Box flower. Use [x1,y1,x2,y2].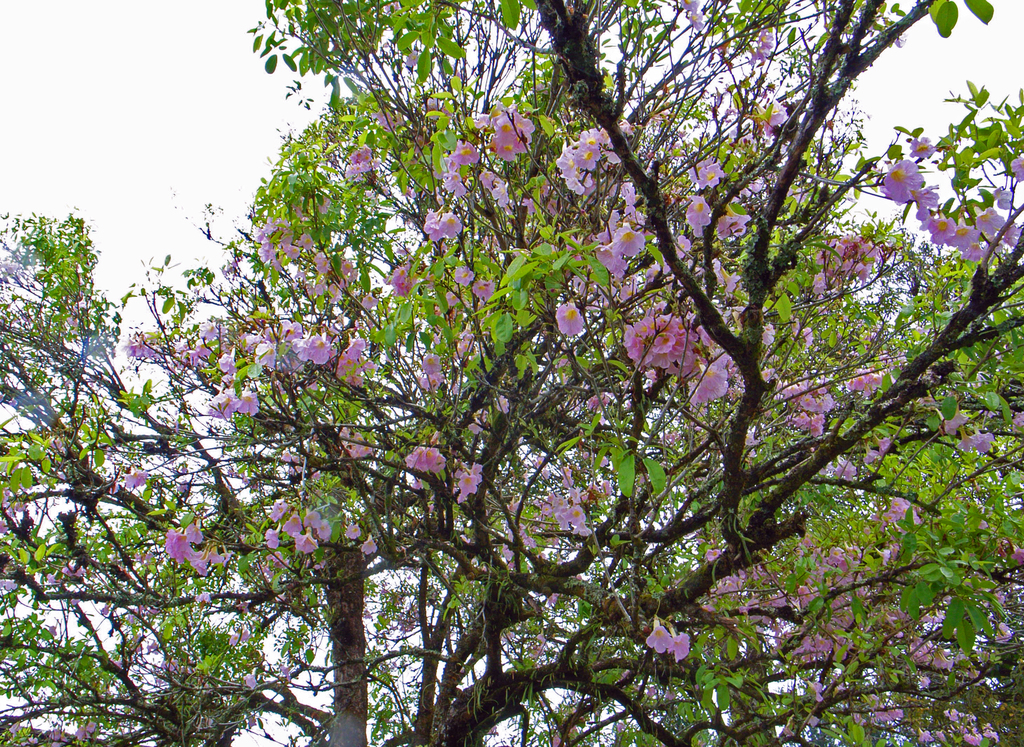
[553,298,591,339].
